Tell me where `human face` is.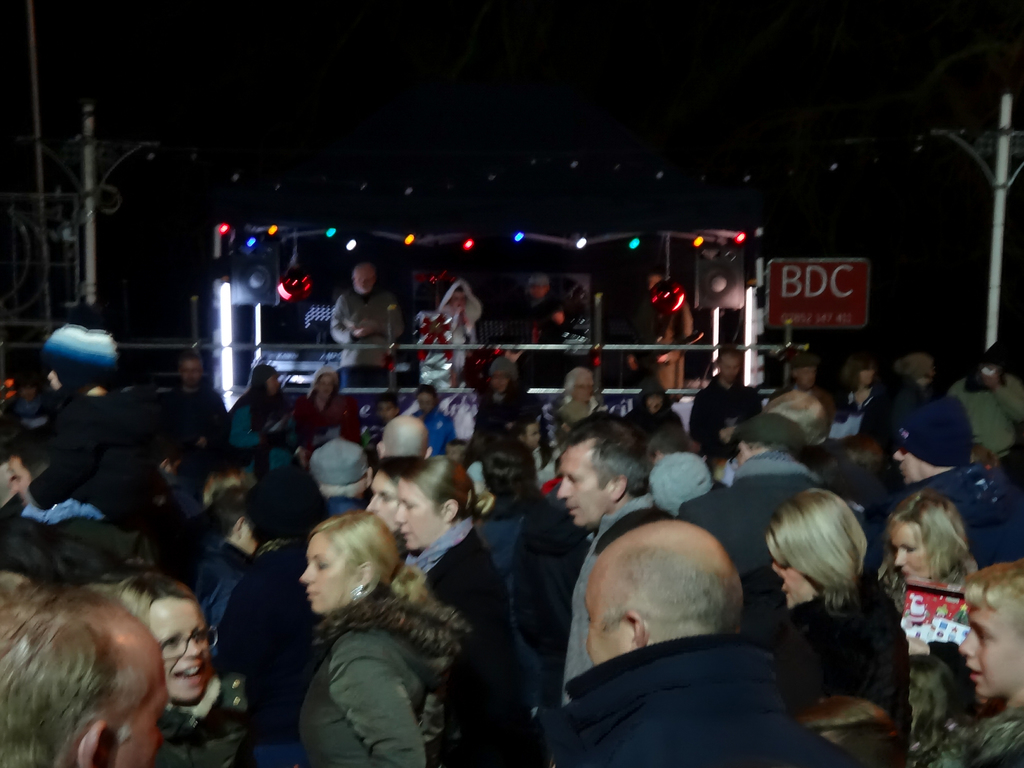
`human face` is at 523:424:538:450.
